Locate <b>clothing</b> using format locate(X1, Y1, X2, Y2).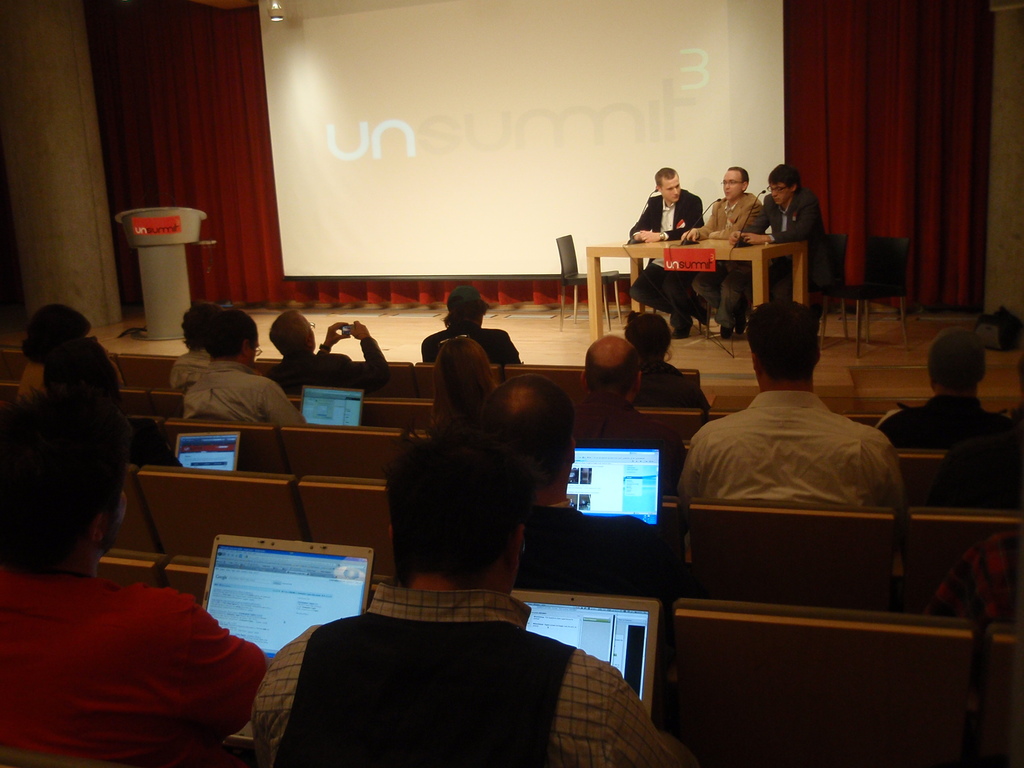
locate(182, 353, 302, 425).
